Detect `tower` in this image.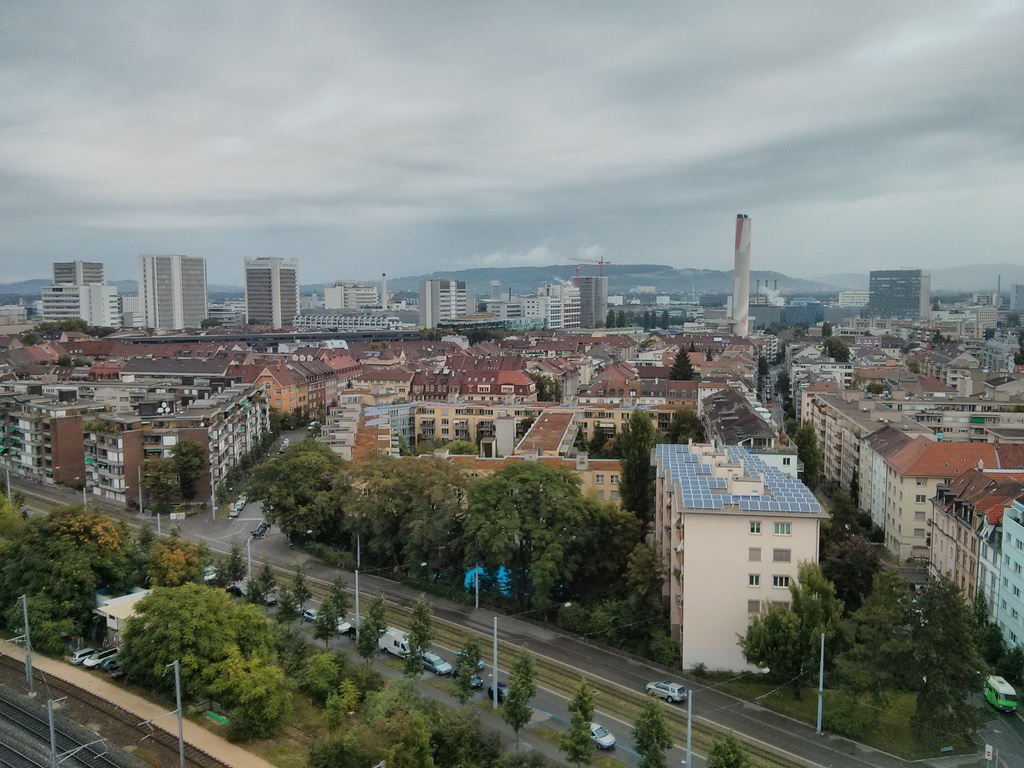
Detection: box(732, 216, 751, 342).
